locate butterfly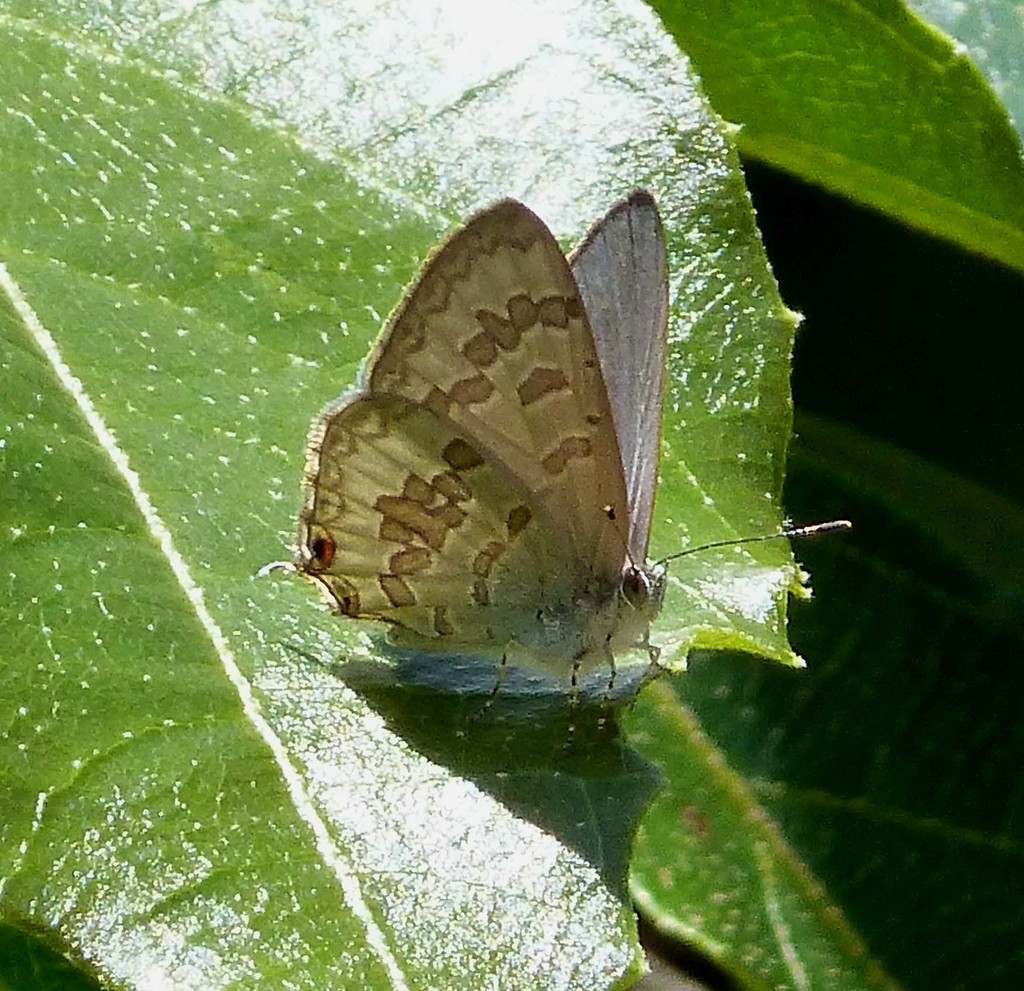
[x1=279, y1=184, x2=780, y2=728]
